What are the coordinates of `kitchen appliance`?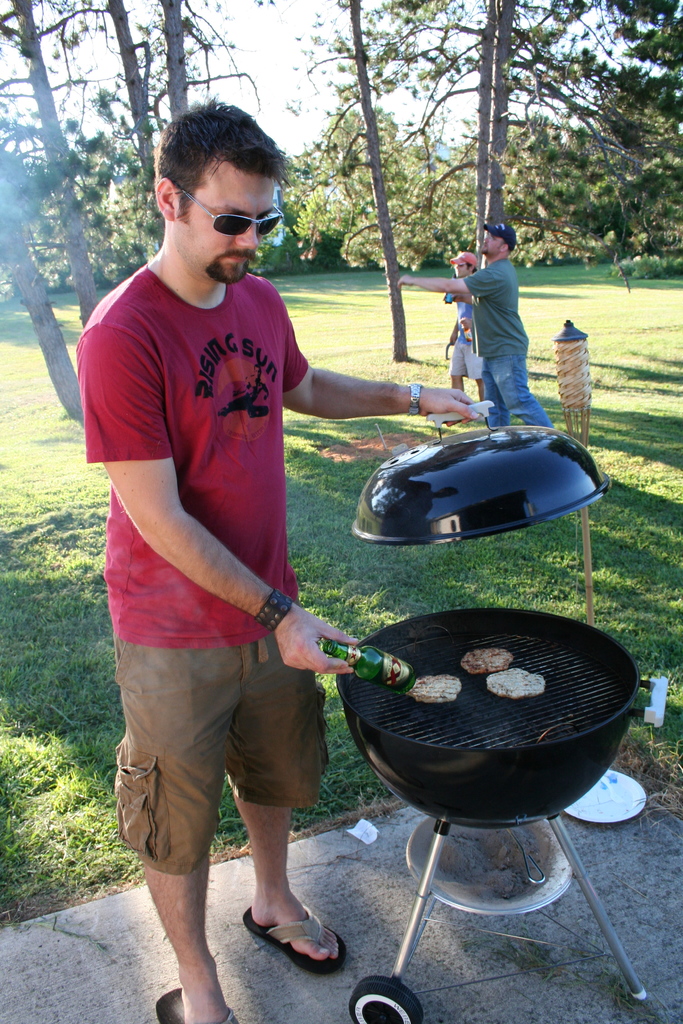
bbox(334, 609, 651, 1023).
